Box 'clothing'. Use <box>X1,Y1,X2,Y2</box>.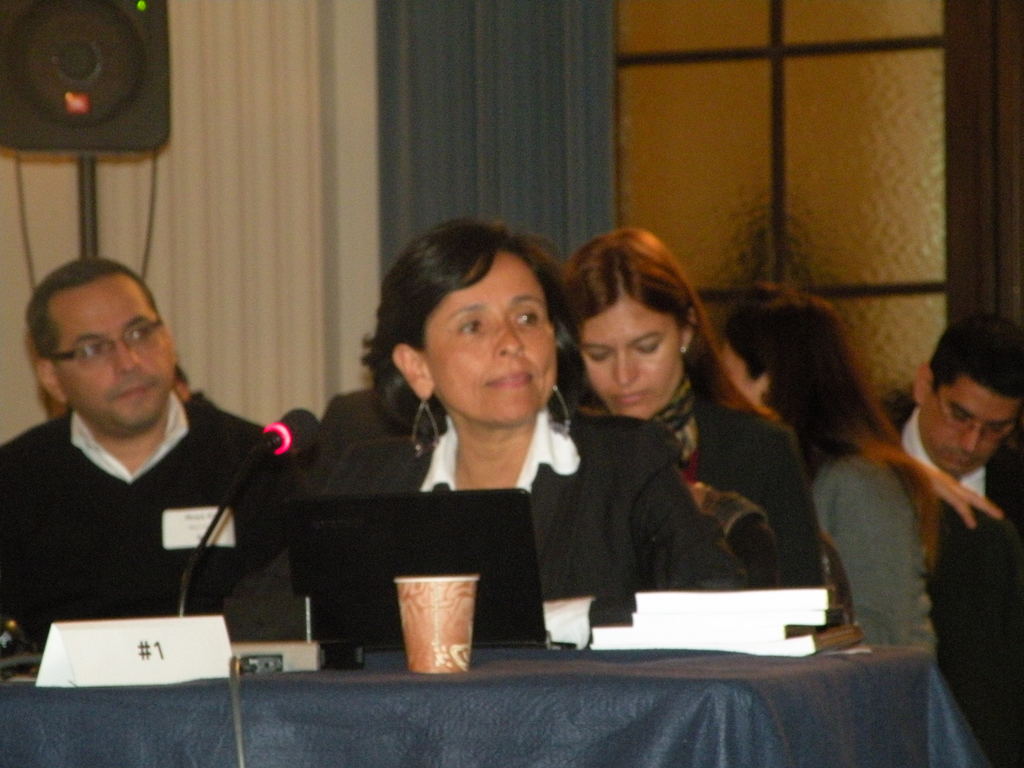
<box>317,415,754,646</box>.
